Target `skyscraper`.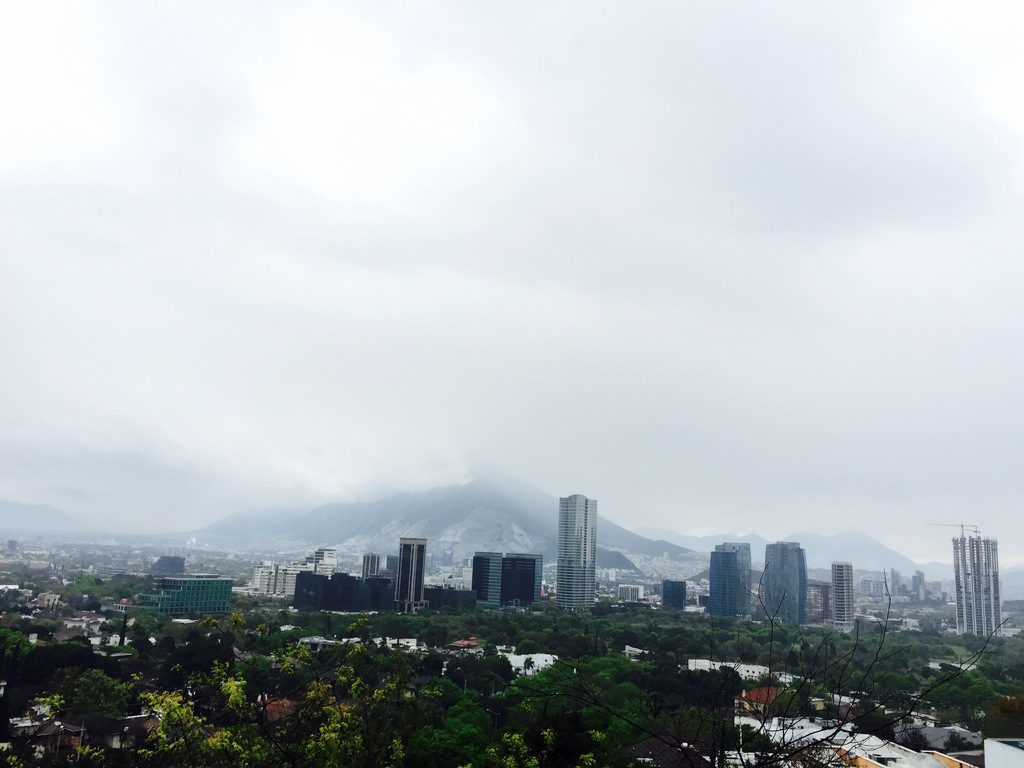
Target region: x1=764, y1=541, x2=807, y2=630.
